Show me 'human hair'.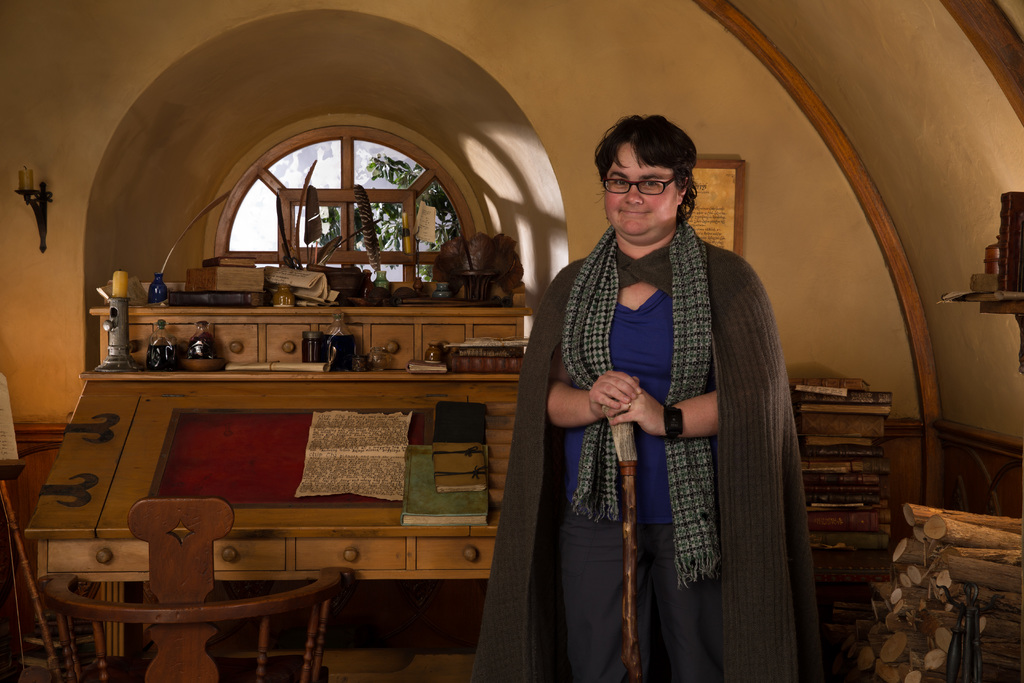
'human hair' is here: 593:110:699:226.
